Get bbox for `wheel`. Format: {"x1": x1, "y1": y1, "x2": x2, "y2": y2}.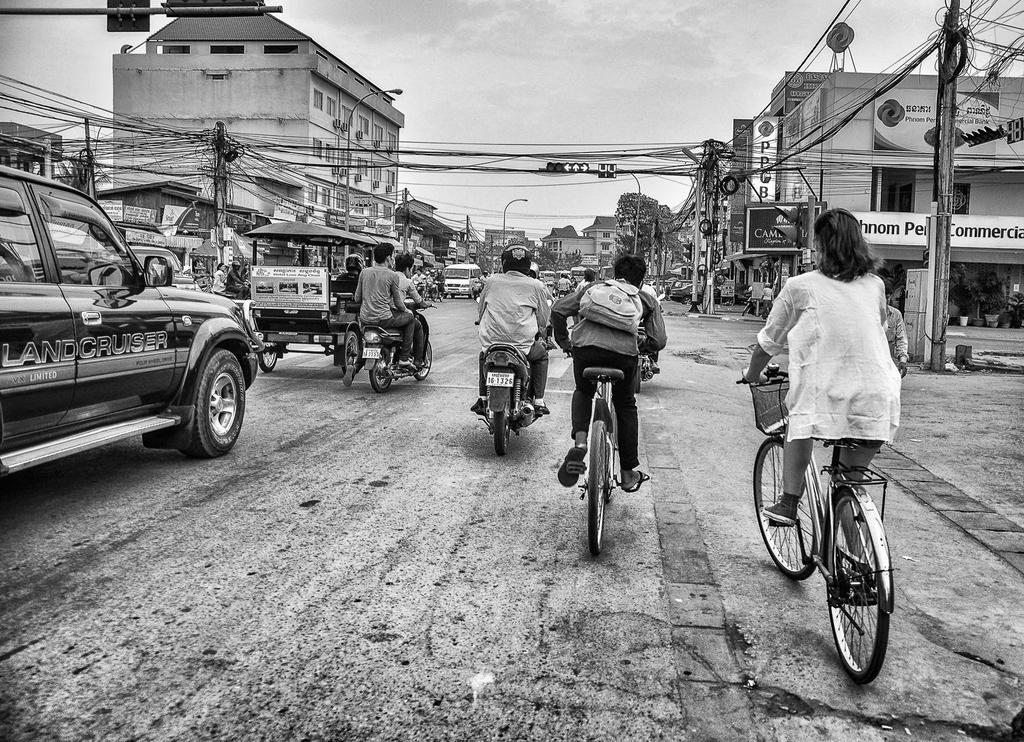
{"x1": 451, "y1": 294, "x2": 455, "y2": 297}.
